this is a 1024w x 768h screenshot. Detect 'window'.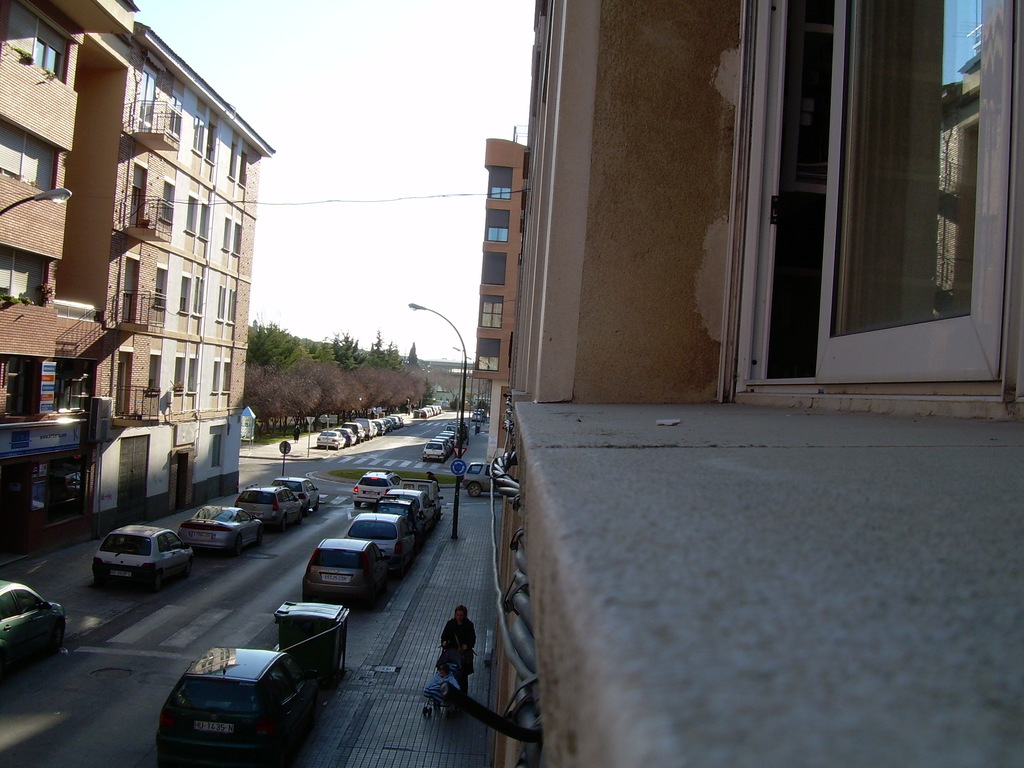
[202,203,211,243].
